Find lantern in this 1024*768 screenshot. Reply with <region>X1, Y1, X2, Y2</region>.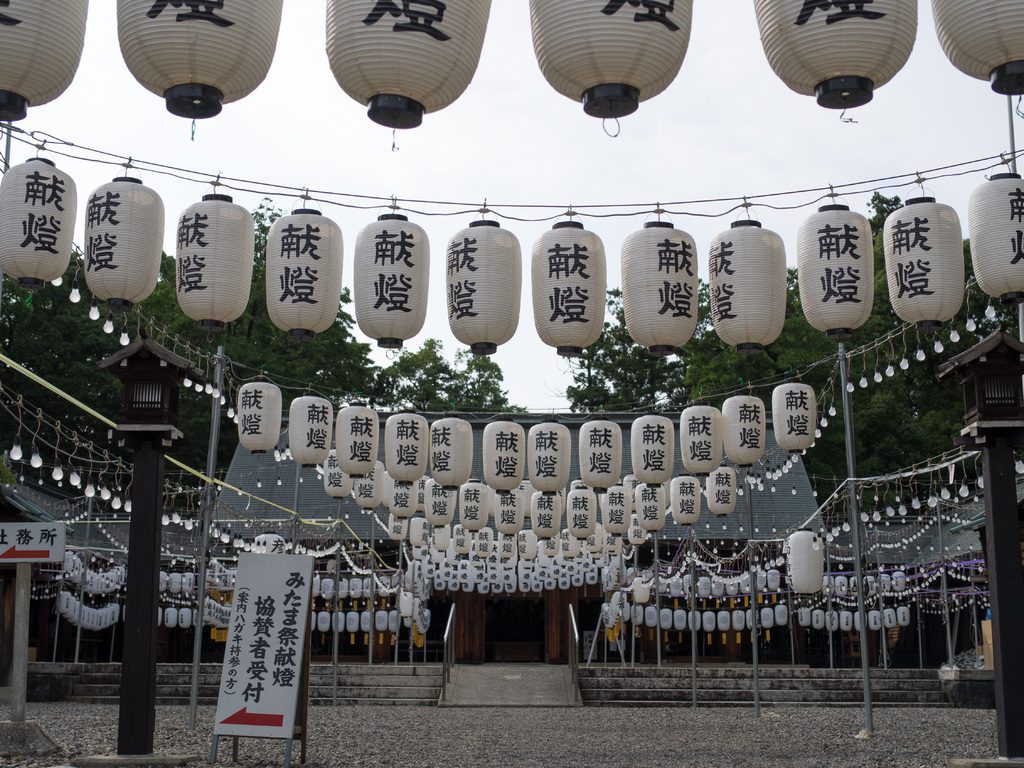
<region>882, 610, 893, 628</region>.
